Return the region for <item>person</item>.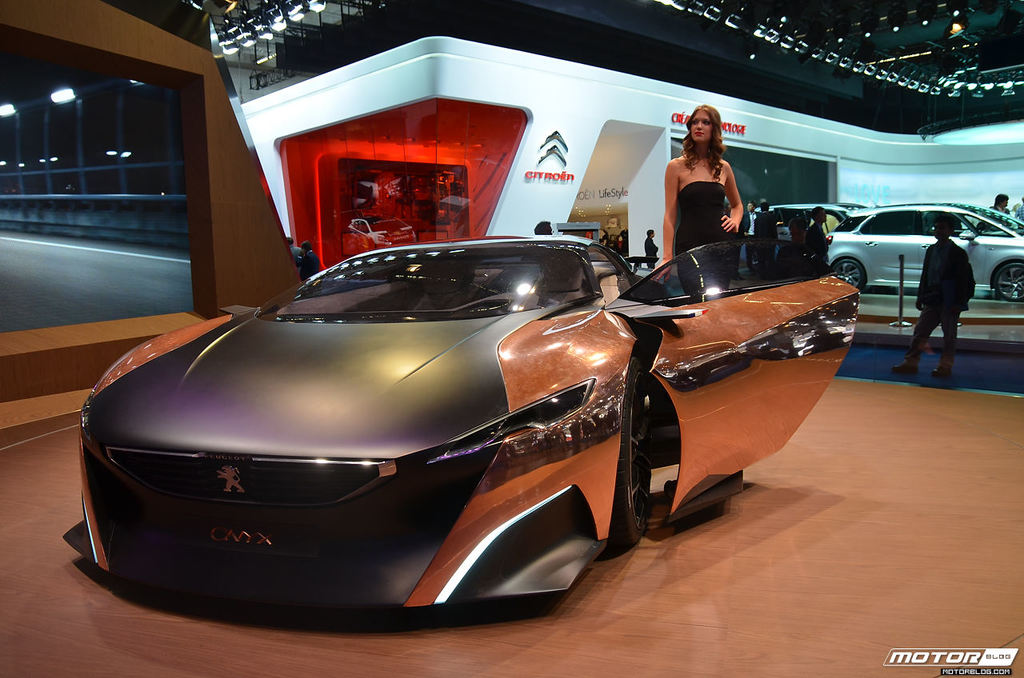
(x1=890, y1=215, x2=973, y2=379).
